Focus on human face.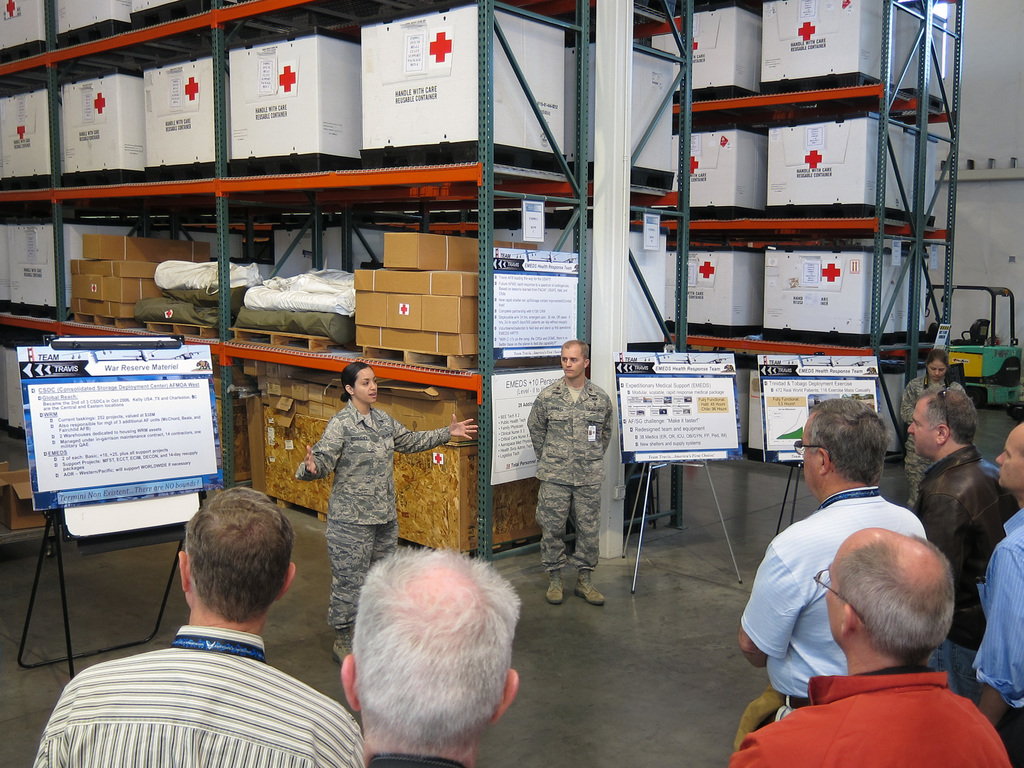
Focused at detection(559, 345, 580, 381).
